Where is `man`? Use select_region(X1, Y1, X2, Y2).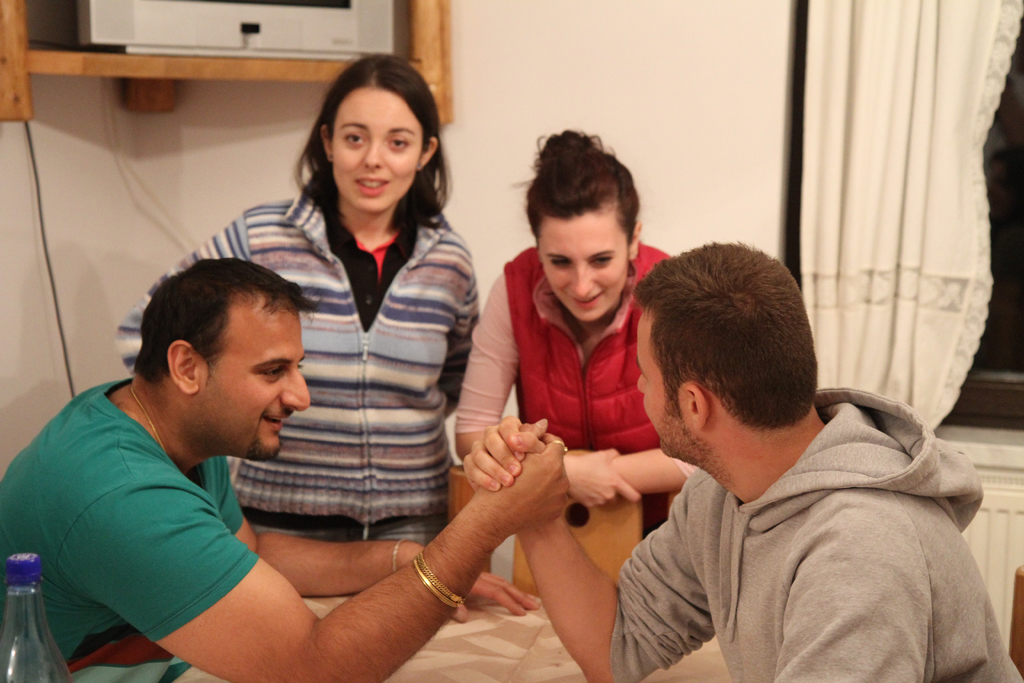
select_region(462, 242, 1023, 682).
